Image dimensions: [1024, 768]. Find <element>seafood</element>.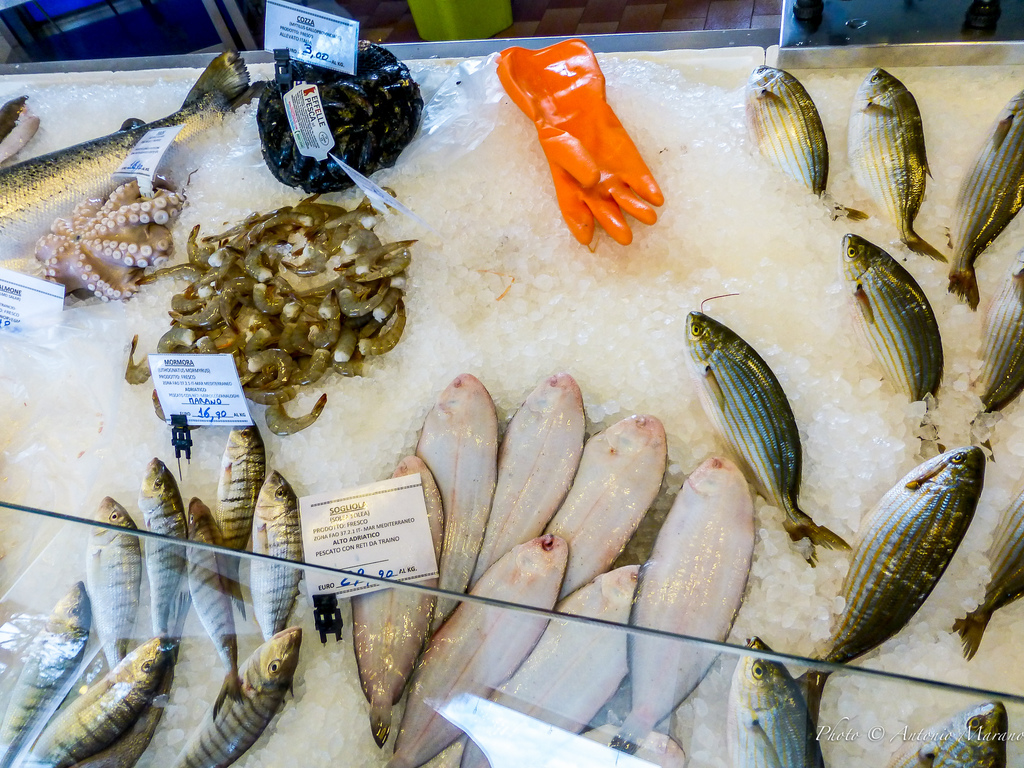
[left=839, top=230, right=945, bottom=406].
